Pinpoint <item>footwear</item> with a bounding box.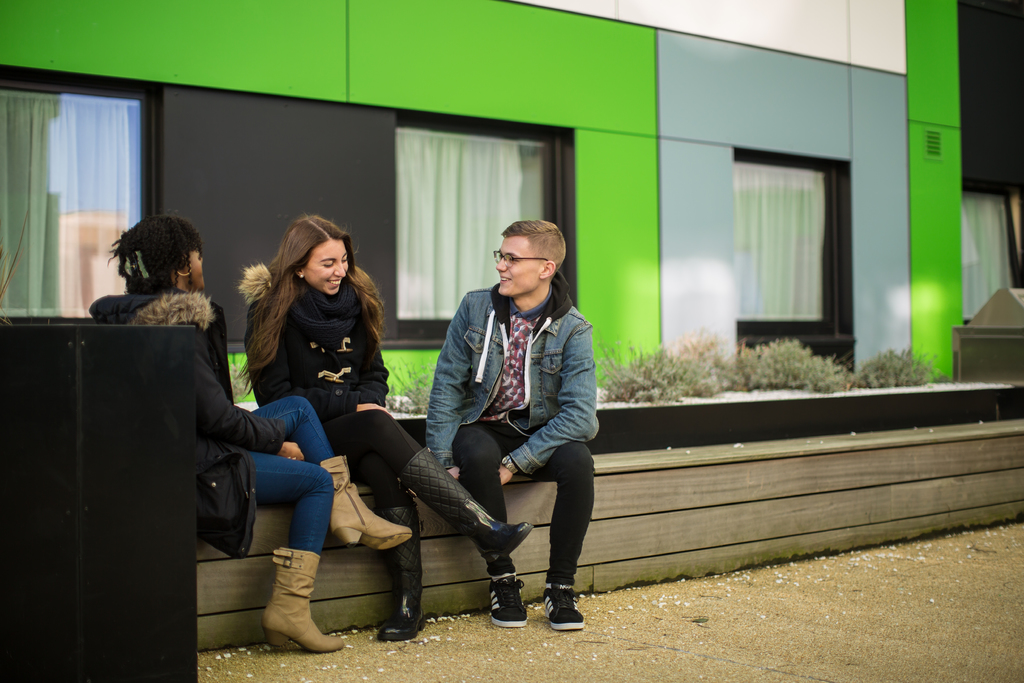
box(371, 499, 427, 646).
